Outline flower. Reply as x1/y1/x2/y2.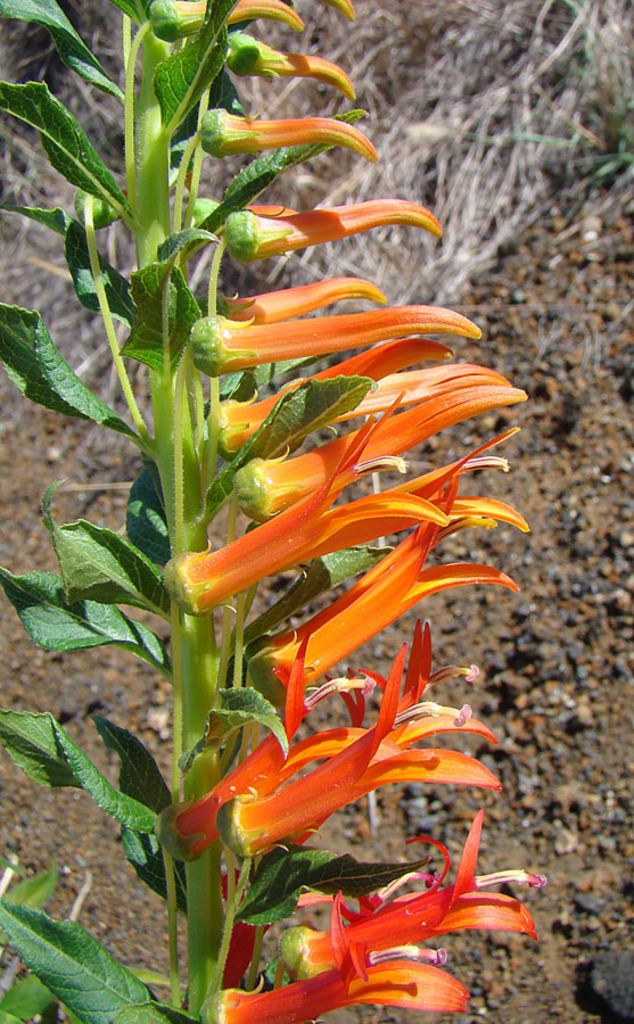
224/651/503/866.
